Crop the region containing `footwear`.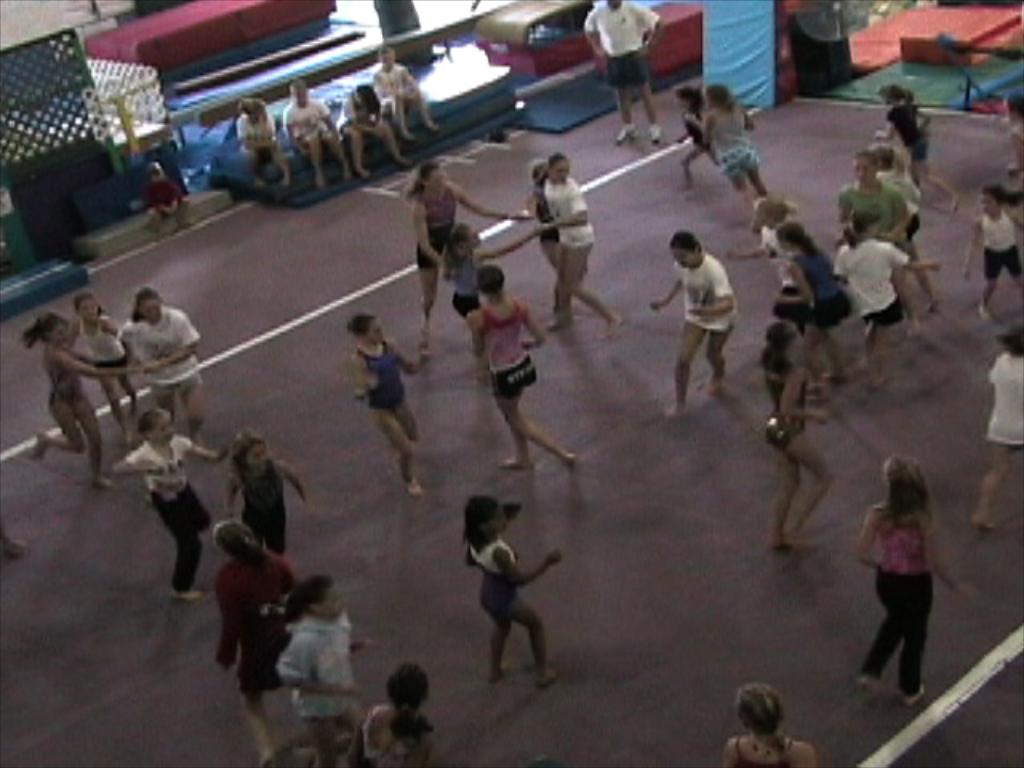
Crop region: 501:456:536:469.
